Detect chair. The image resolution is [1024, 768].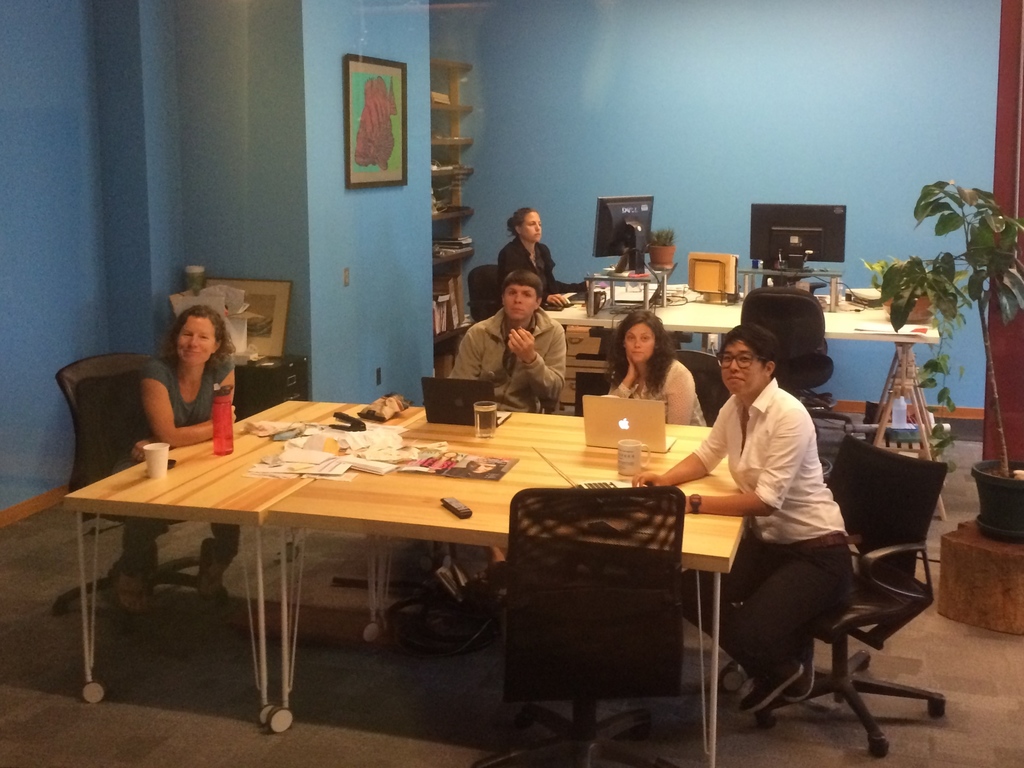
468:484:696:767.
